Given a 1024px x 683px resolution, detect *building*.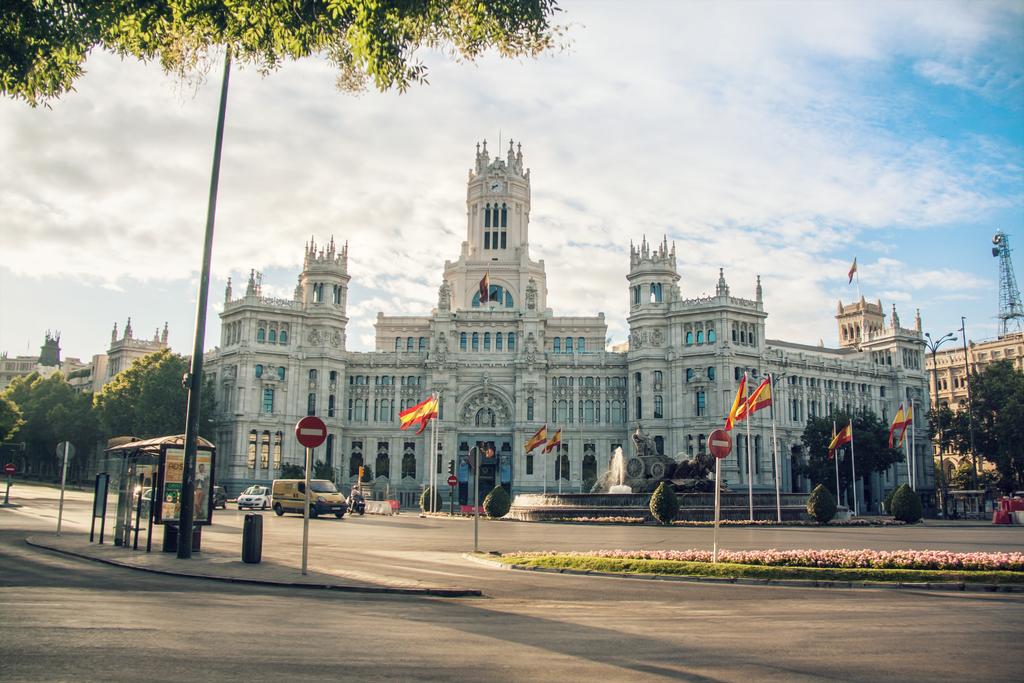
[182, 138, 932, 525].
